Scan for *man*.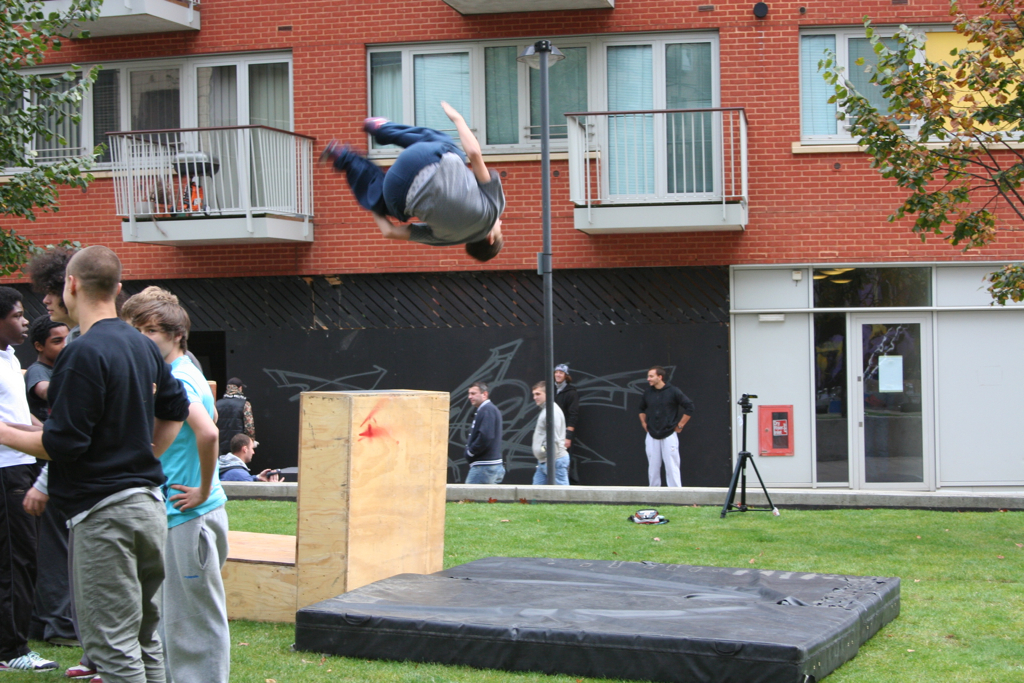
Scan result: {"x1": 320, "y1": 96, "x2": 504, "y2": 260}.
